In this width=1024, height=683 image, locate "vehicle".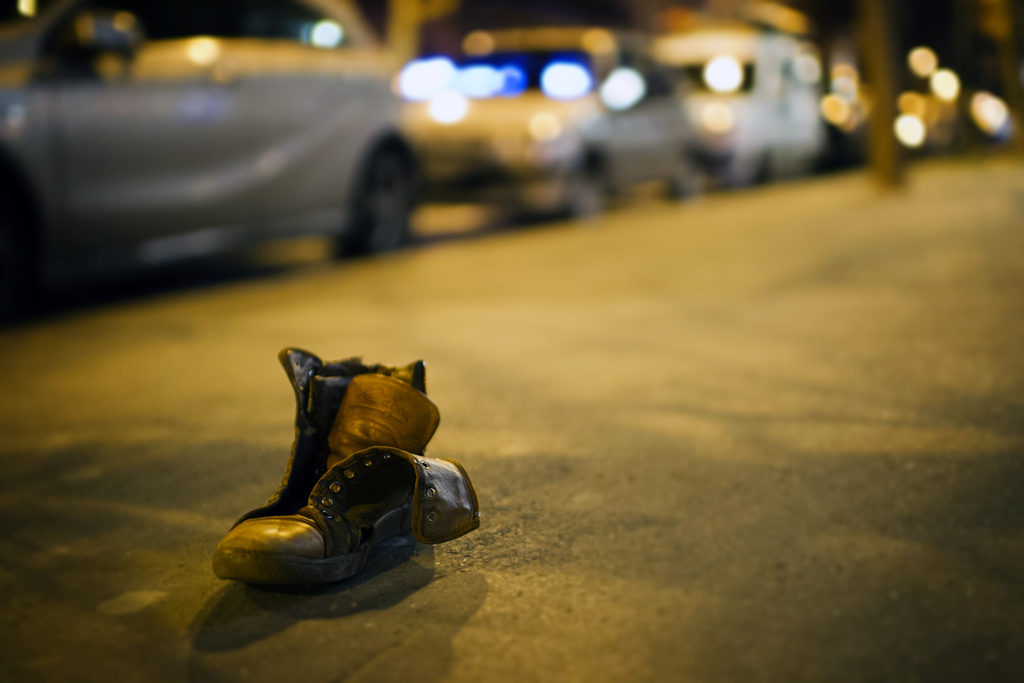
Bounding box: BBox(397, 29, 701, 226).
